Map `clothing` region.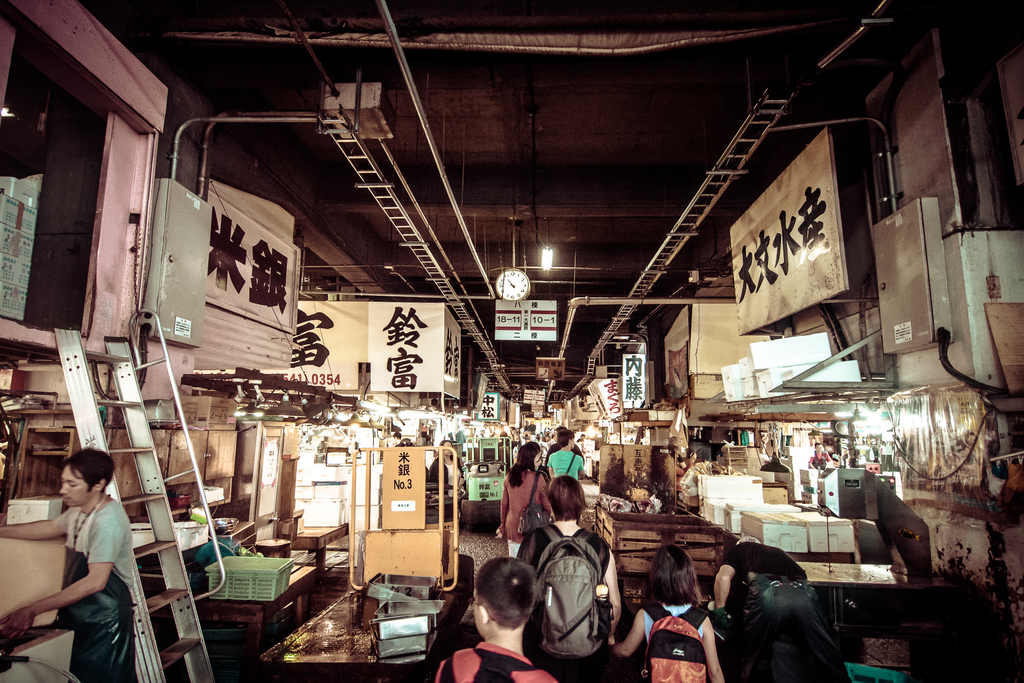
Mapped to 540 444 586 485.
